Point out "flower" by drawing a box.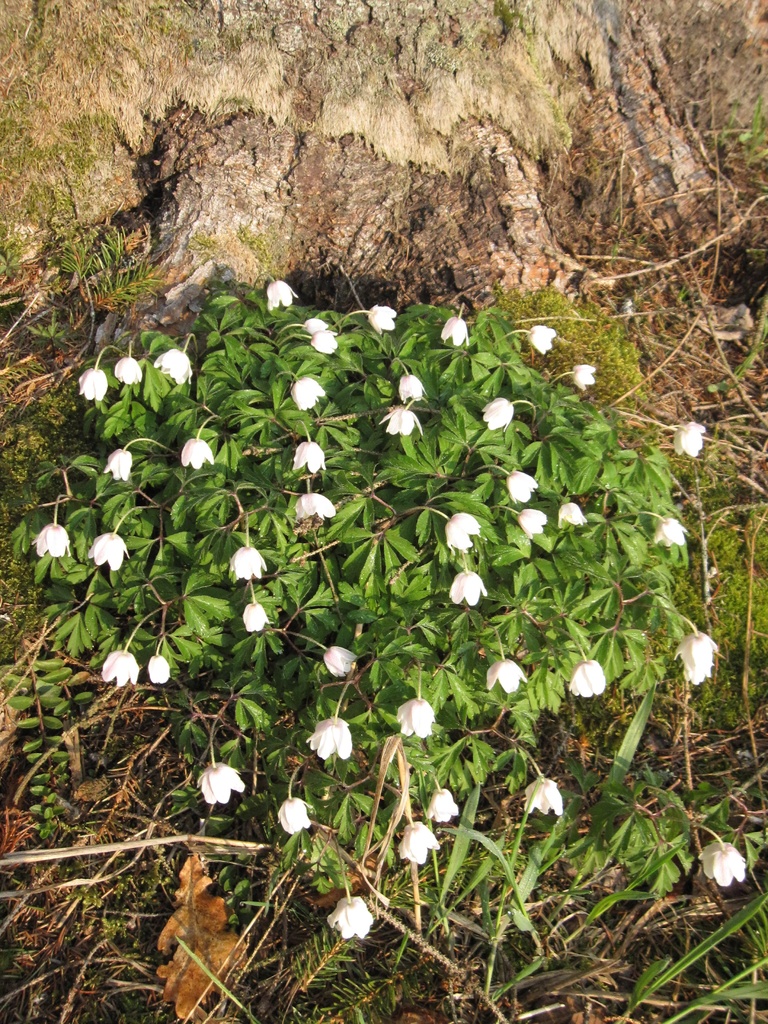
box=[99, 648, 138, 687].
